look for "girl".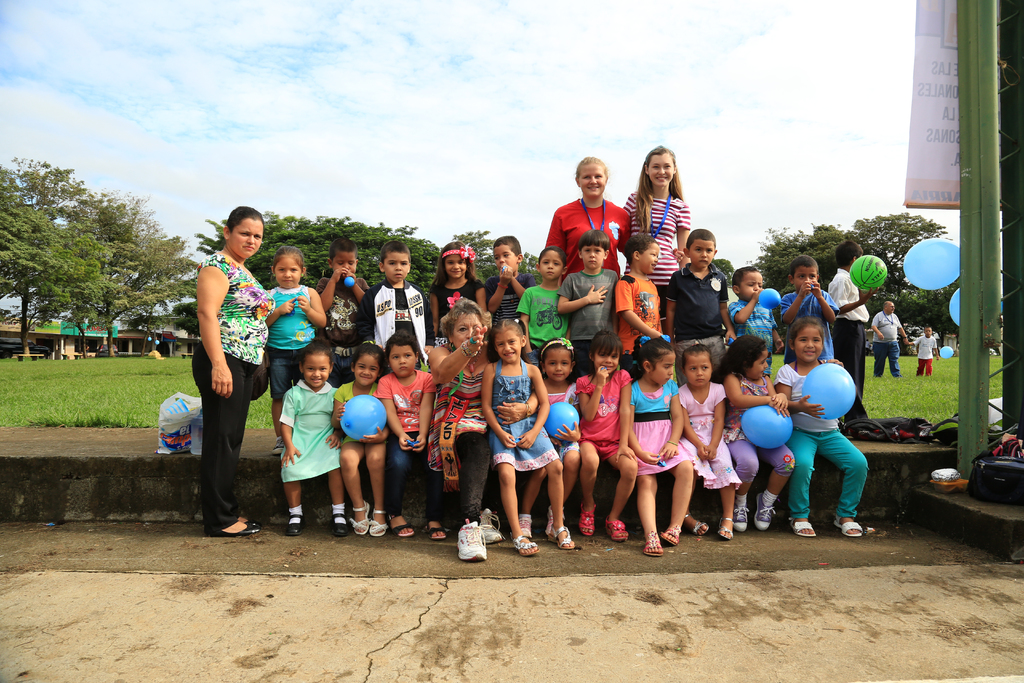
Found: crop(543, 154, 631, 286).
